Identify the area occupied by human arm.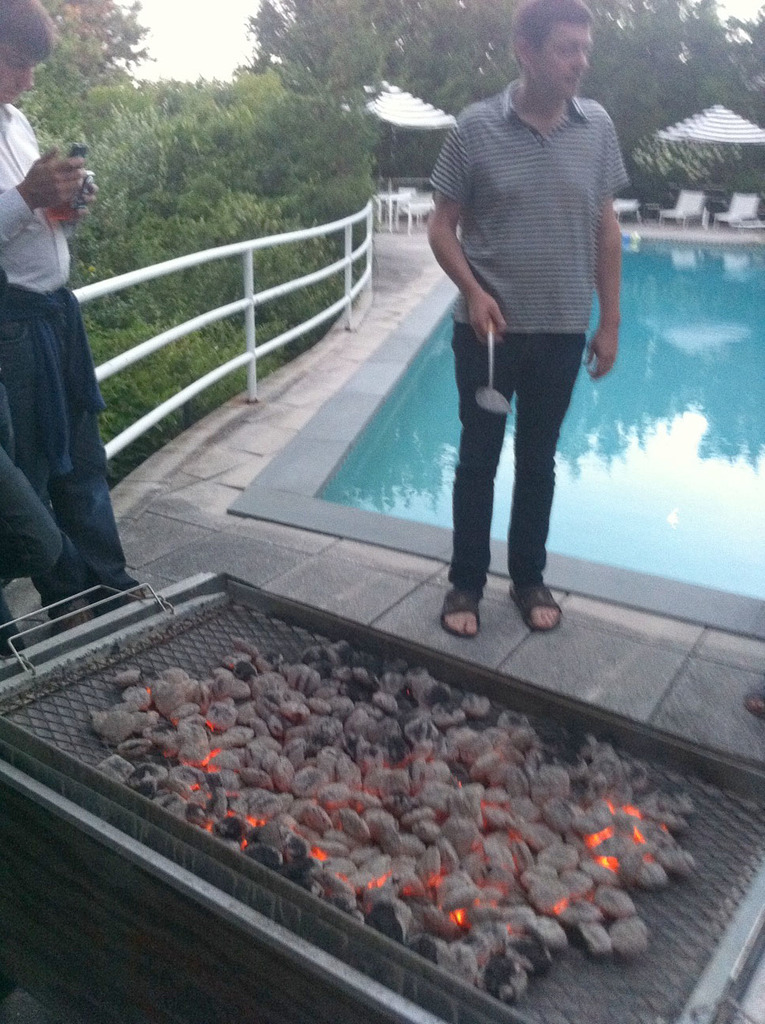
Area: <box>582,149,621,386</box>.
